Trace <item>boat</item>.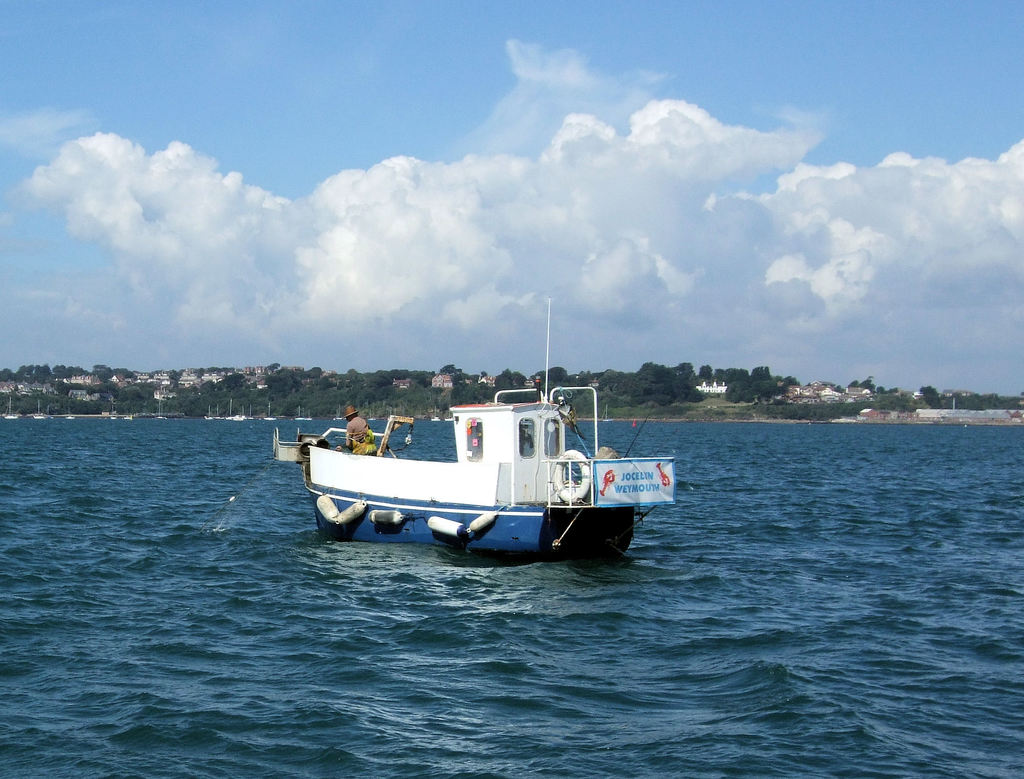
Traced to BBox(366, 405, 378, 422).
